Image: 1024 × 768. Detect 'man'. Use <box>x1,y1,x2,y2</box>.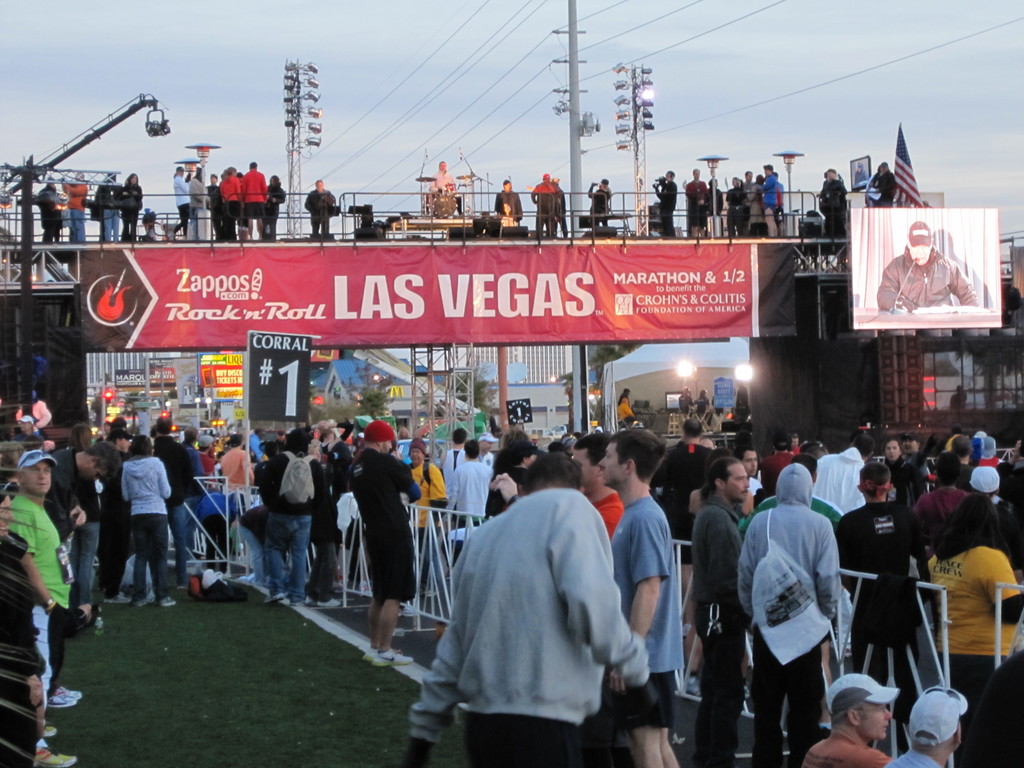
<box>757,162,783,236</box>.
